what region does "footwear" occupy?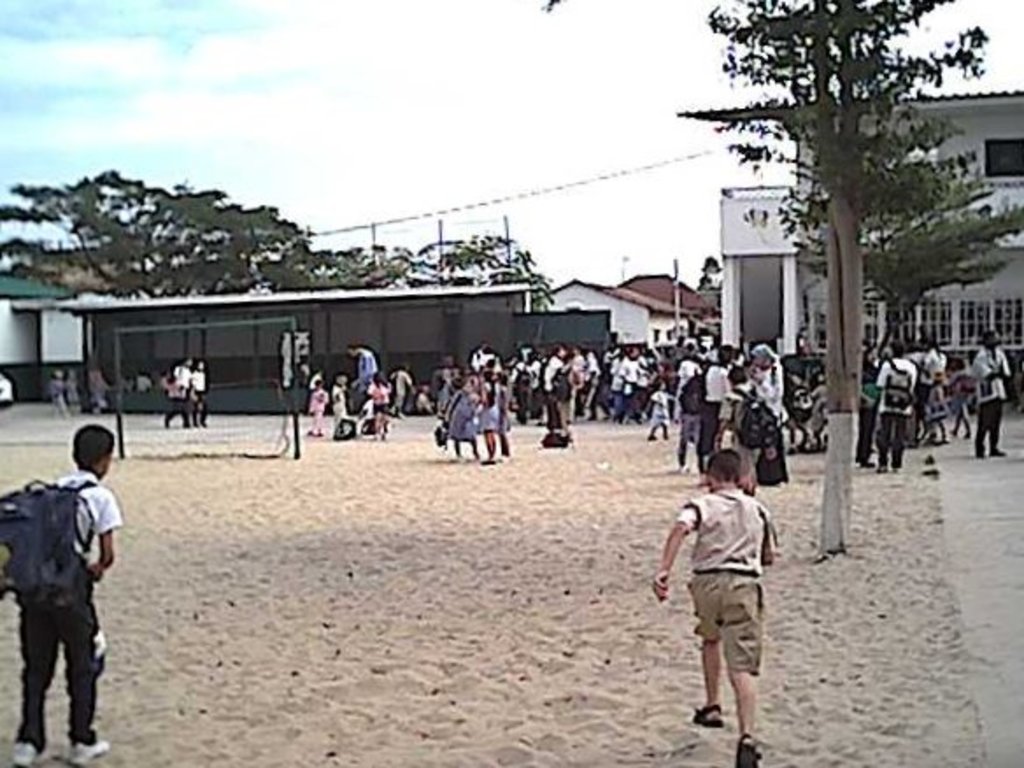
bbox=(733, 733, 763, 766).
